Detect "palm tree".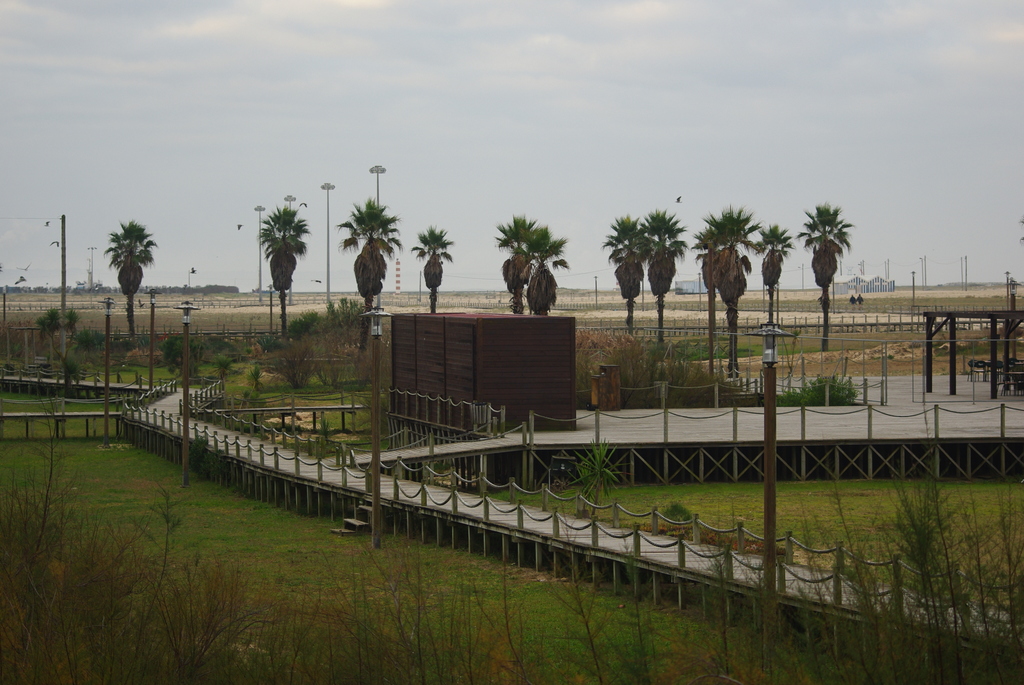
Detected at bbox=(401, 231, 451, 326).
